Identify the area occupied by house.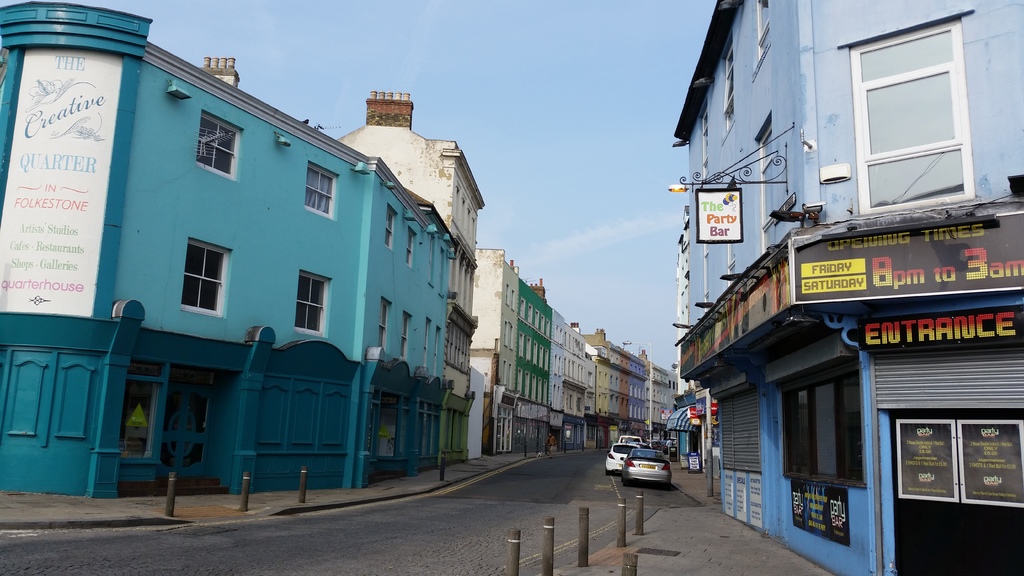
Area: bbox=[640, 364, 684, 443].
